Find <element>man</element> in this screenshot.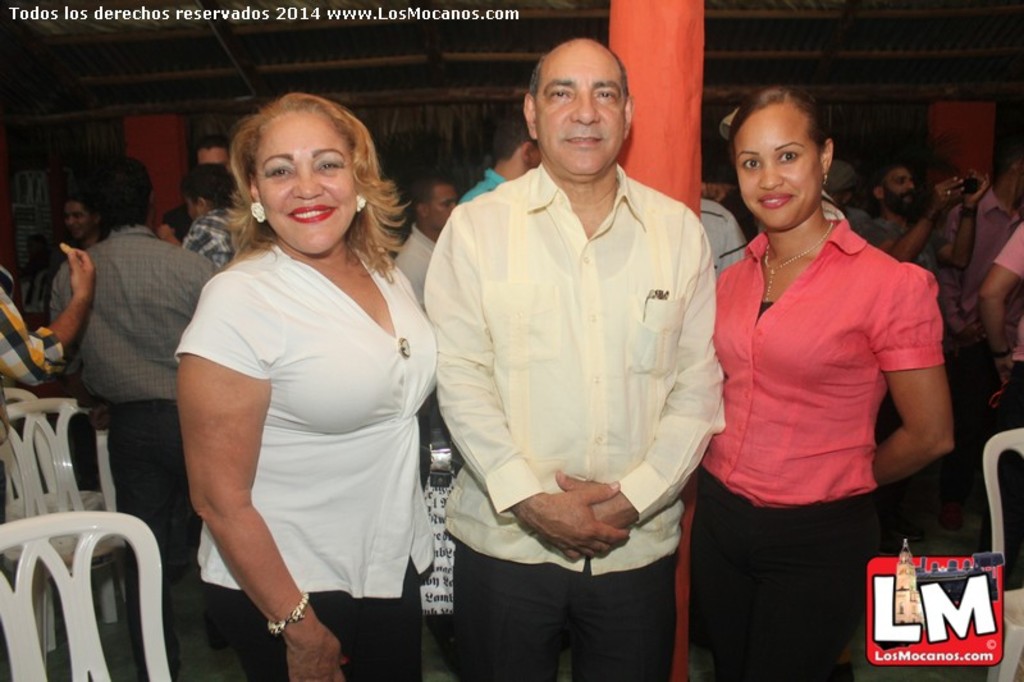
The bounding box for <element>man</element> is {"x1": 47, "y1": 156, "x2": 219, "y2": 635}.
